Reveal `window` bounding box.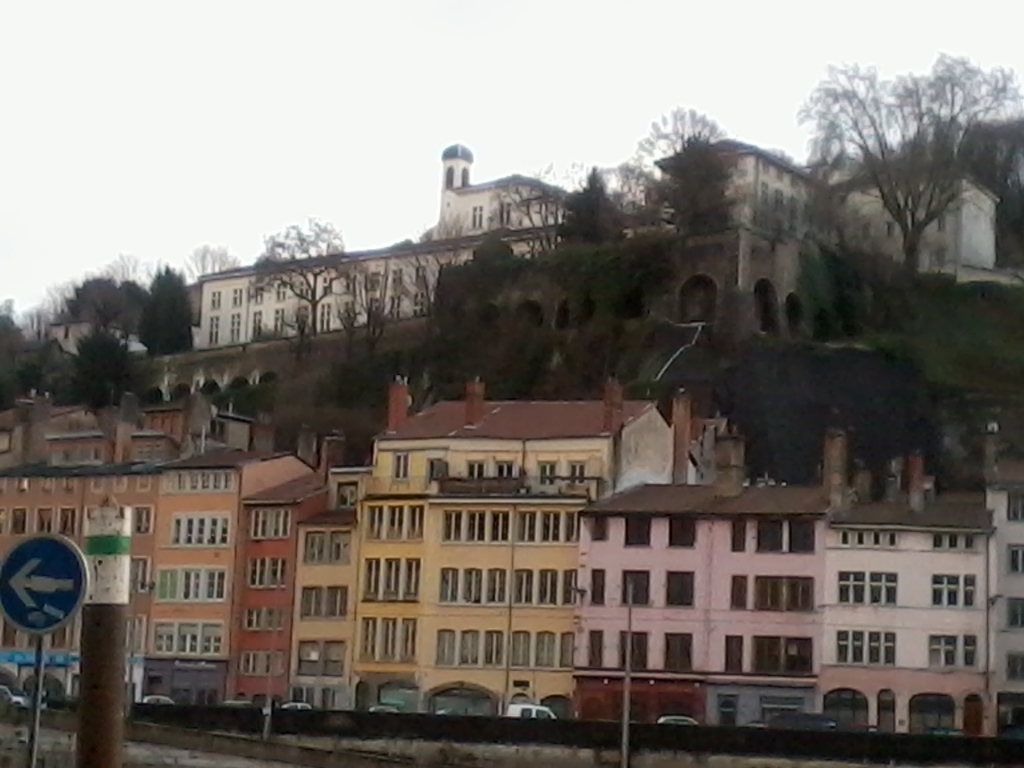
Revealed: x1=514, y1=509, x2=582, y2=547.
